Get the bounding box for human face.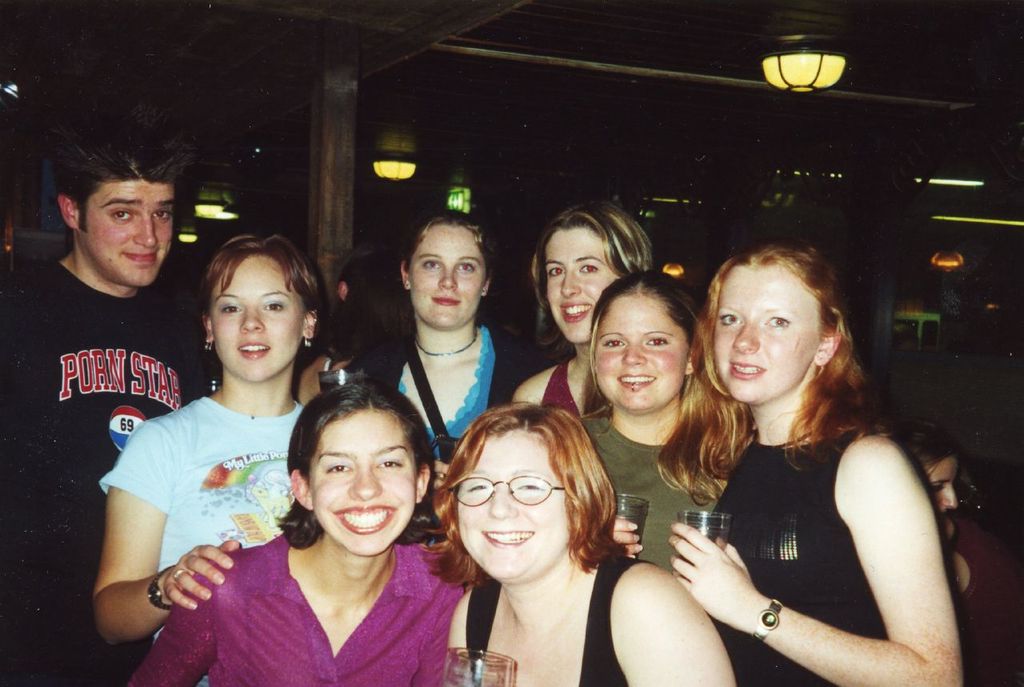
Rect(595, 295, 690, 412).
